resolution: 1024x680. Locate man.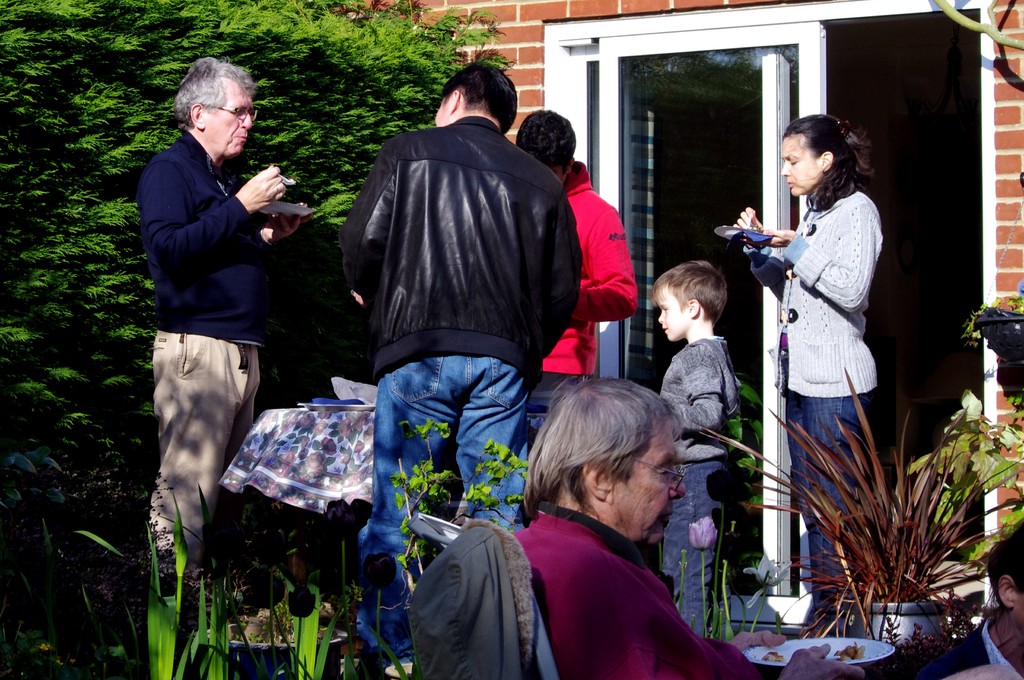
<box>121,73,291,569</box>.
